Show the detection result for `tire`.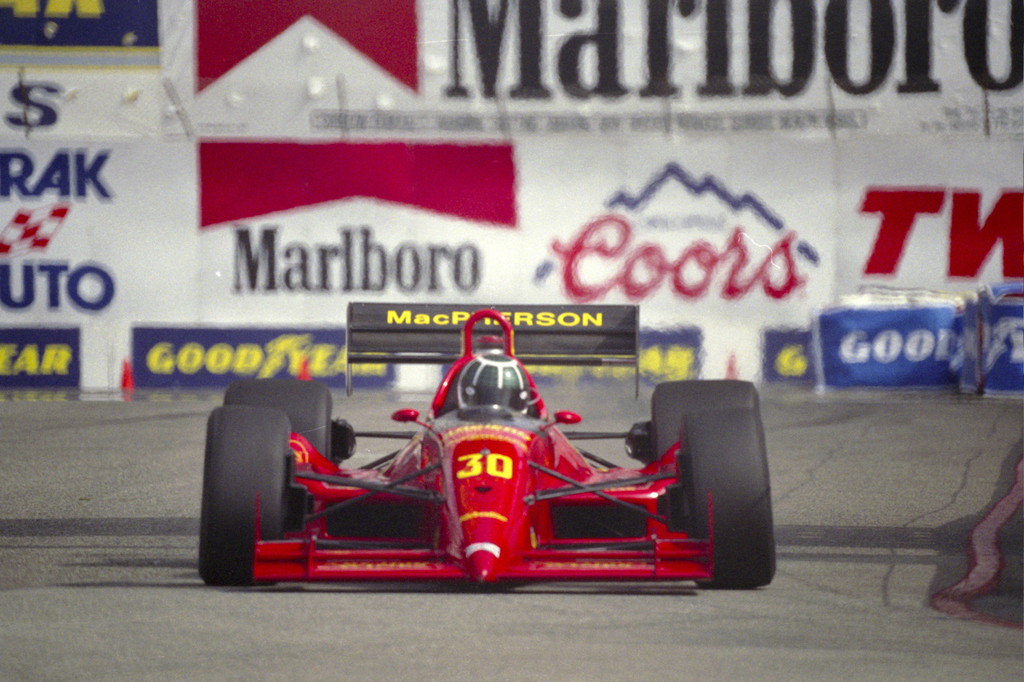
locate(653, 380, 758, 522).
